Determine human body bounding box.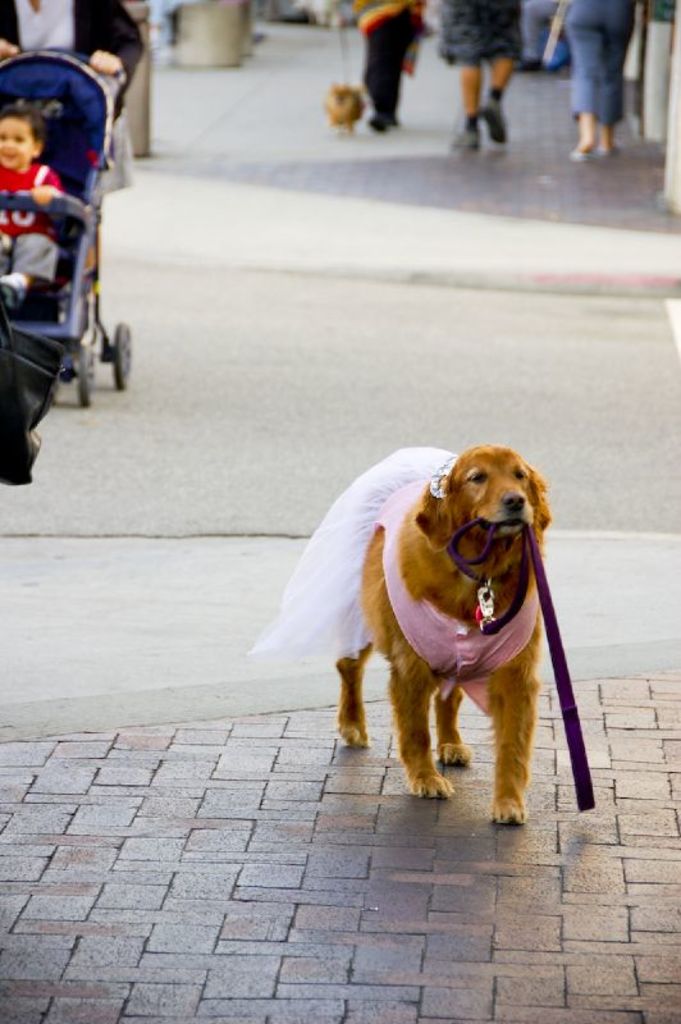
Determined: detection(566, 0, 637, 165).
